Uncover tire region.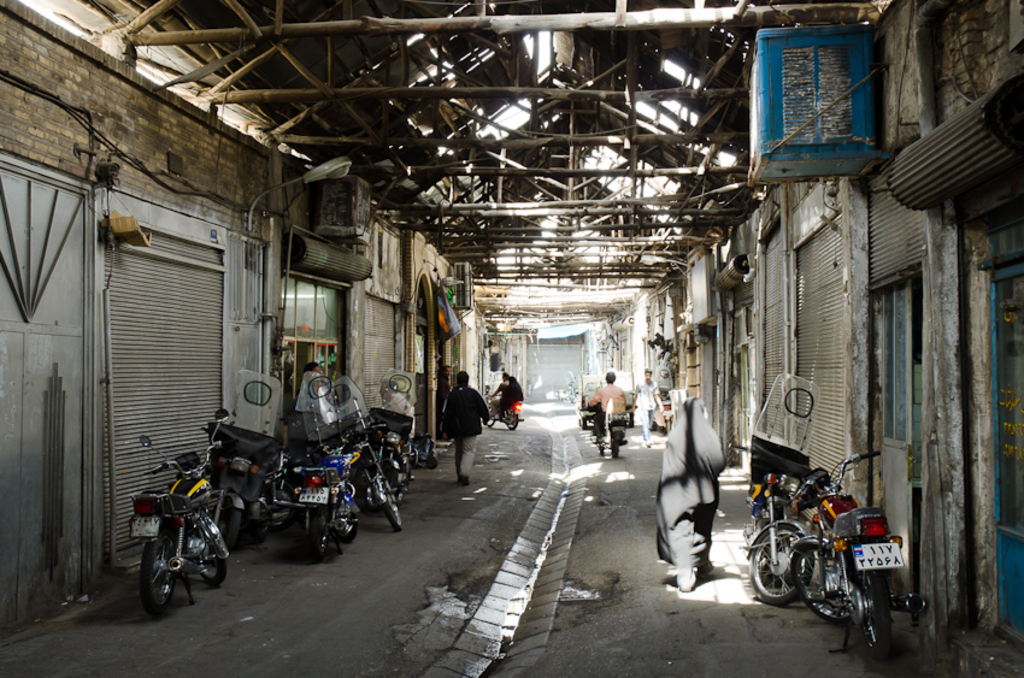
Uncovered: pyautogui.locateOnScreen(506, 413, 518, 430).
